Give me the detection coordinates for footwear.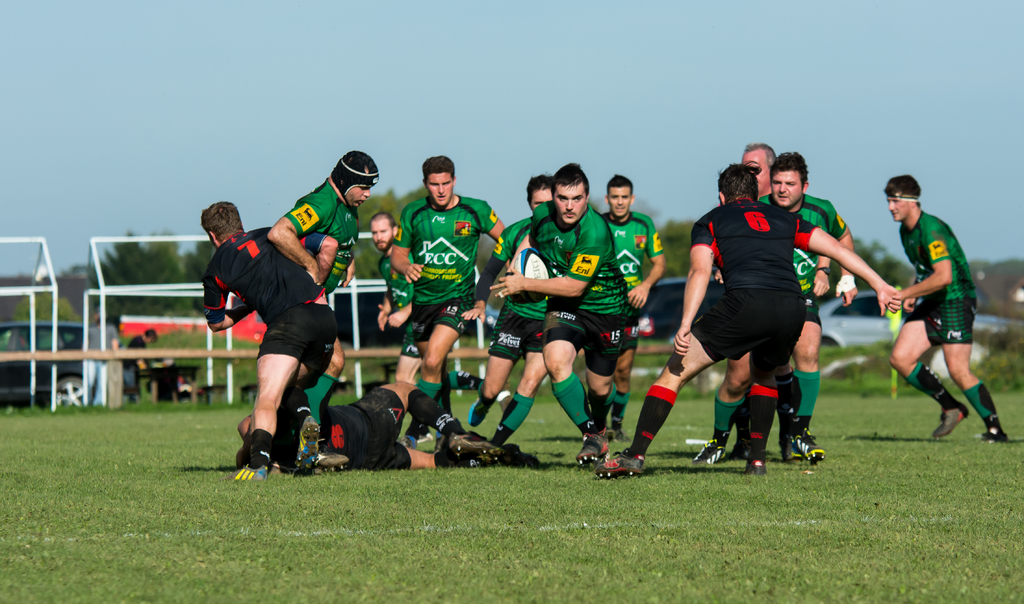
(left=593, top=446, right=646, bottom=479).
